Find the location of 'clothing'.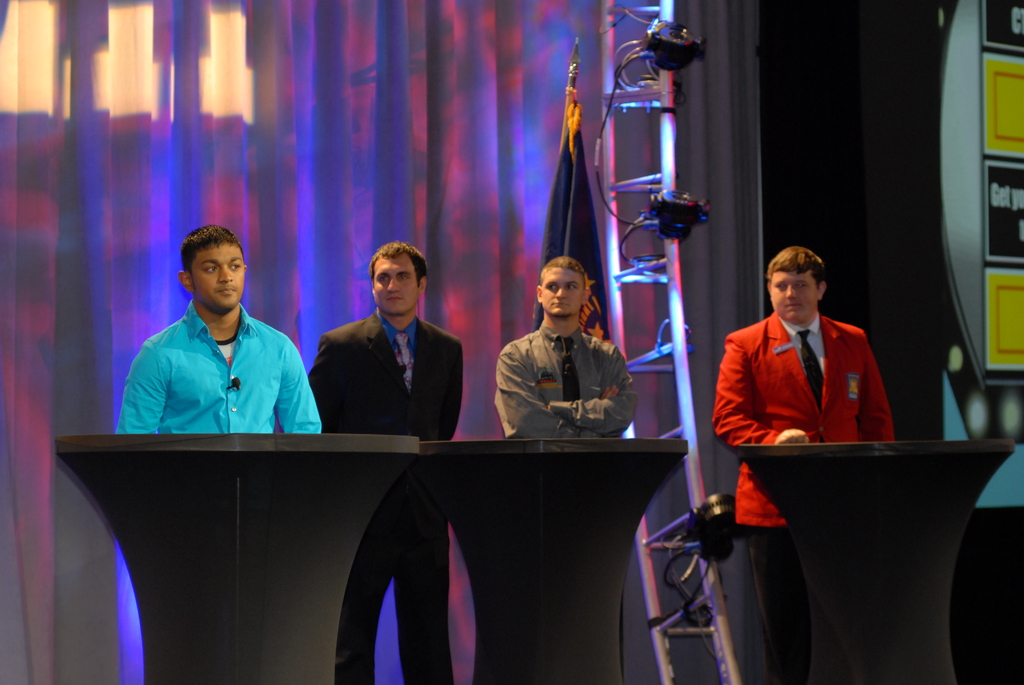
Location: <bbox>712, 308, 898, 684</bbox>.
